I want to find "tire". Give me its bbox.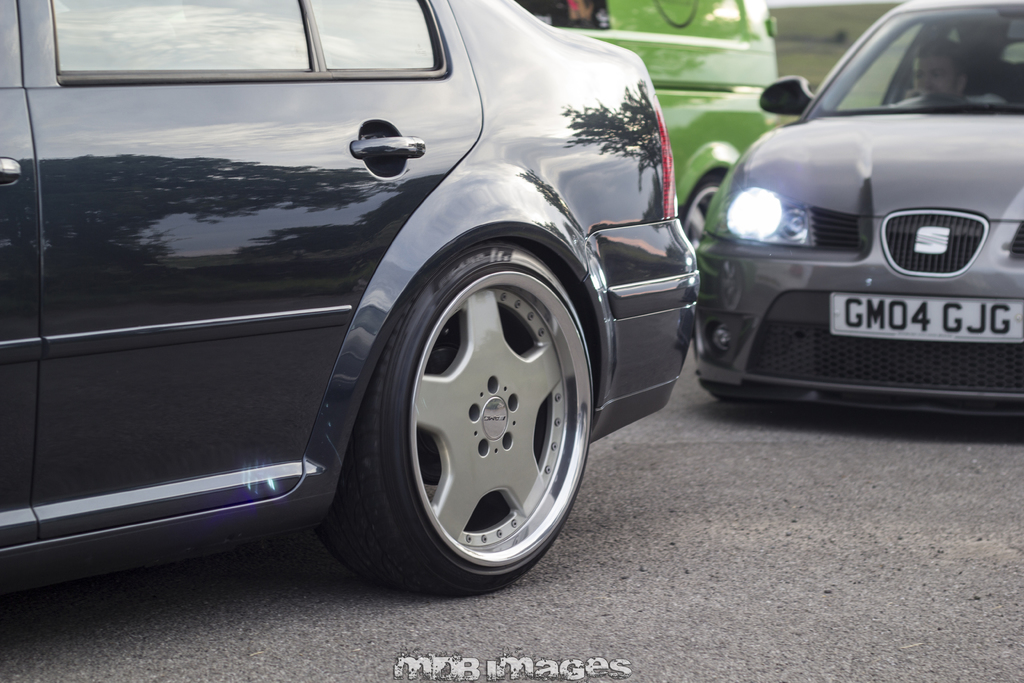
316,240,591,595.
